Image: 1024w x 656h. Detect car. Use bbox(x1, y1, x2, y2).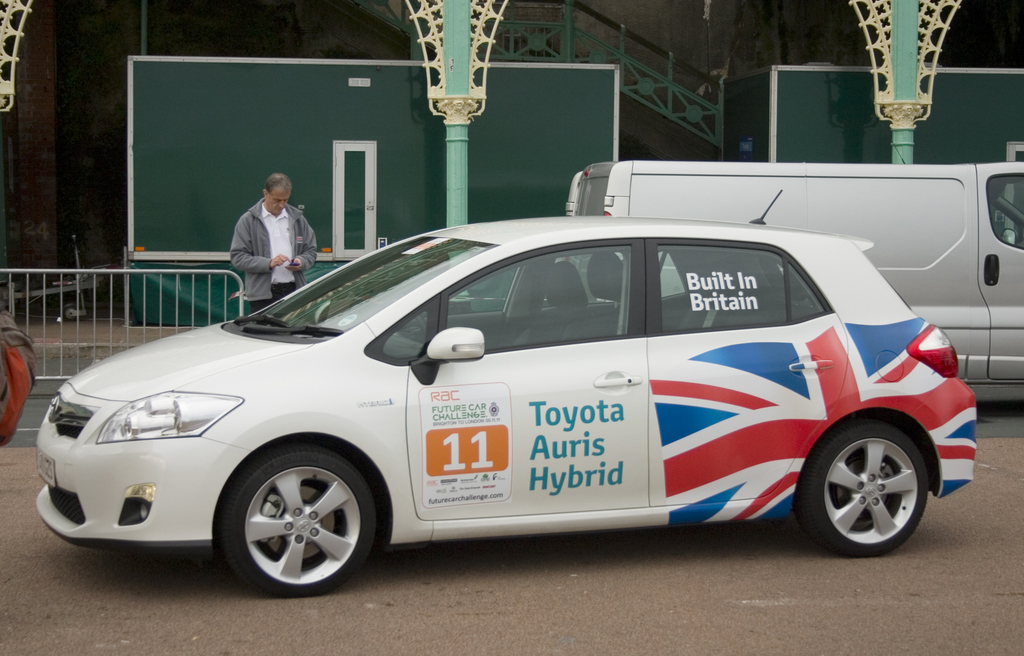
bbox(28, 189, 977, 601).
